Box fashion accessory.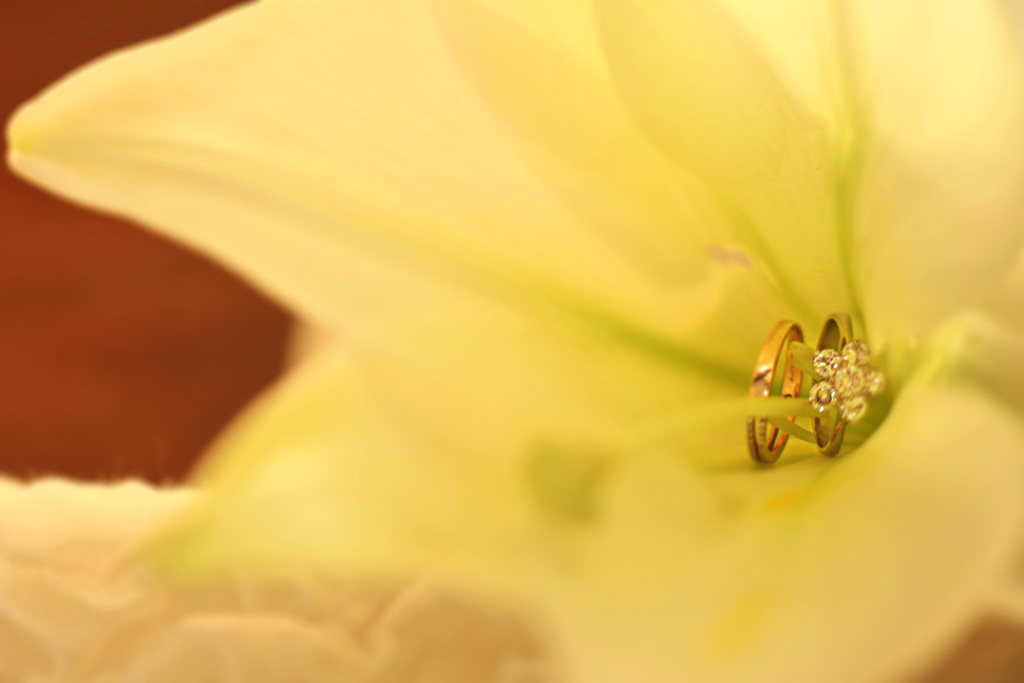
bbox(806, 307, 890, 457).
